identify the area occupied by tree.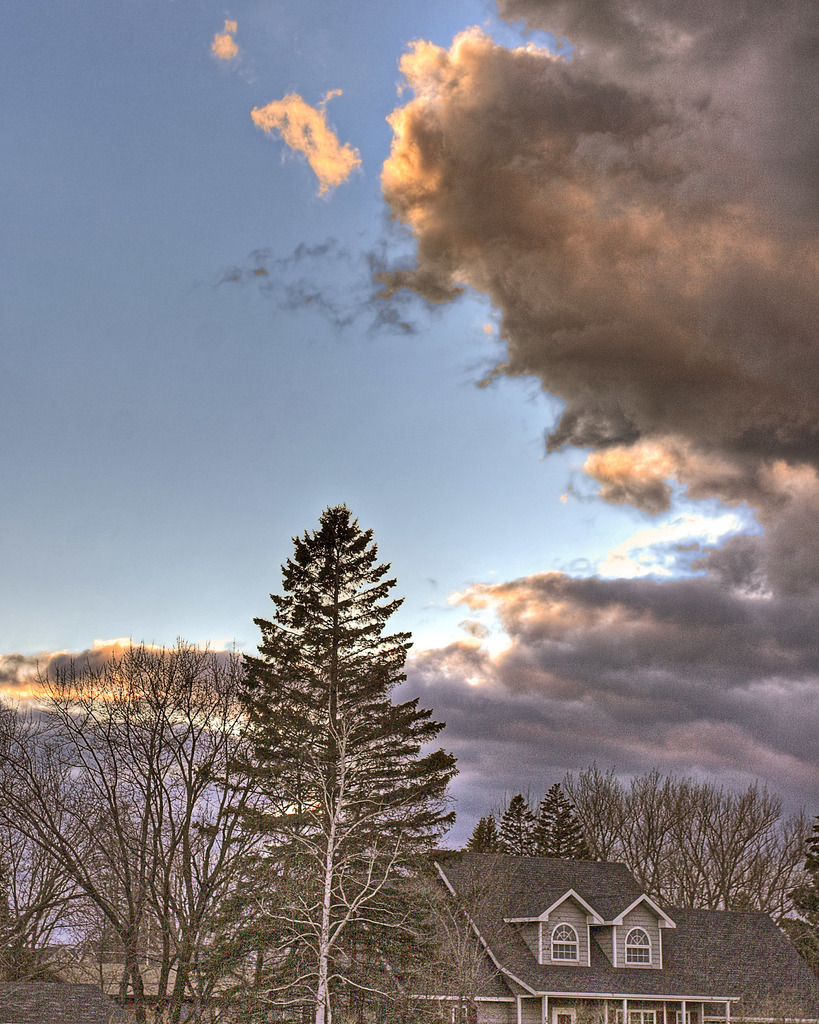
Area: pyautogui.locateOnScreen(0, 627, 298, 1023).
